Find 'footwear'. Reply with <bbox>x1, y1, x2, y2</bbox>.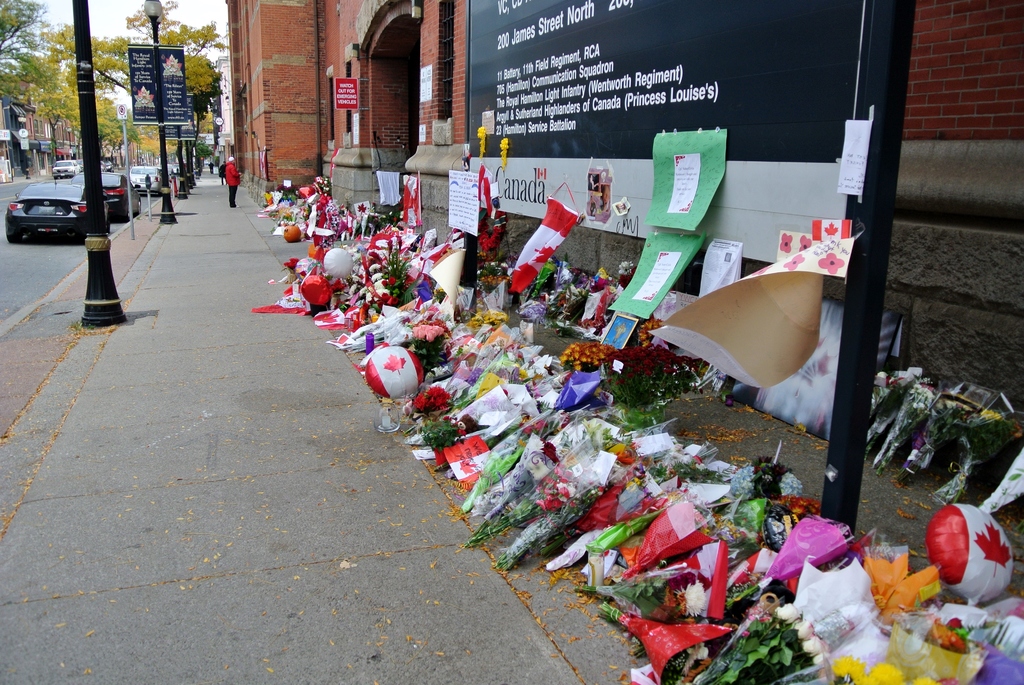
<bbox>229, 205, 237, 207</bbox>.
